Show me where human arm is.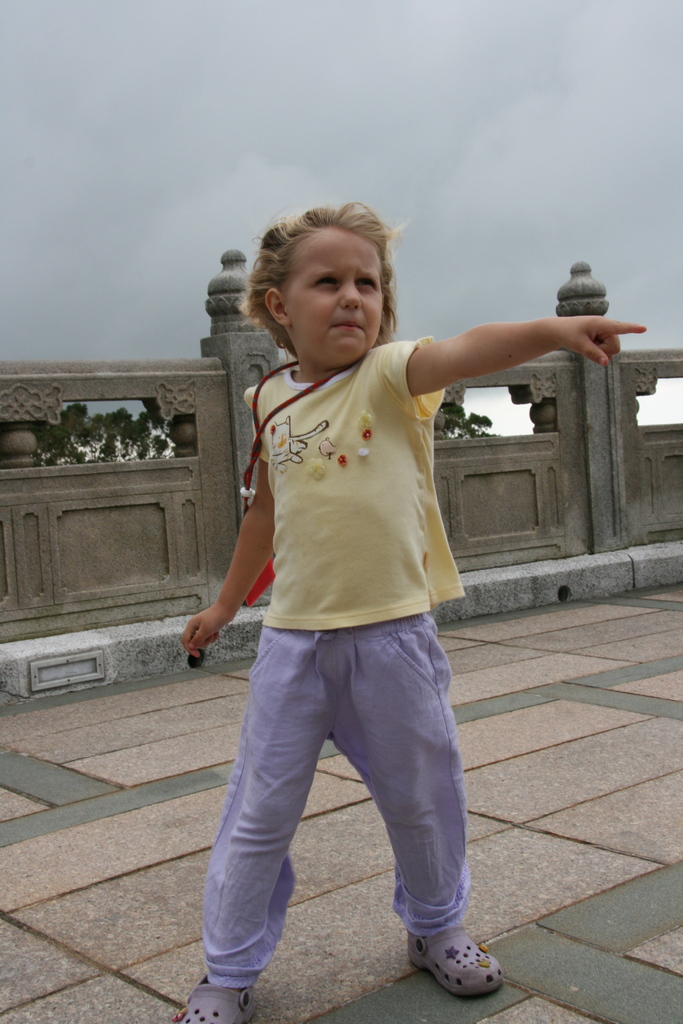
human arm is at box(390, 293, 664, 404).
